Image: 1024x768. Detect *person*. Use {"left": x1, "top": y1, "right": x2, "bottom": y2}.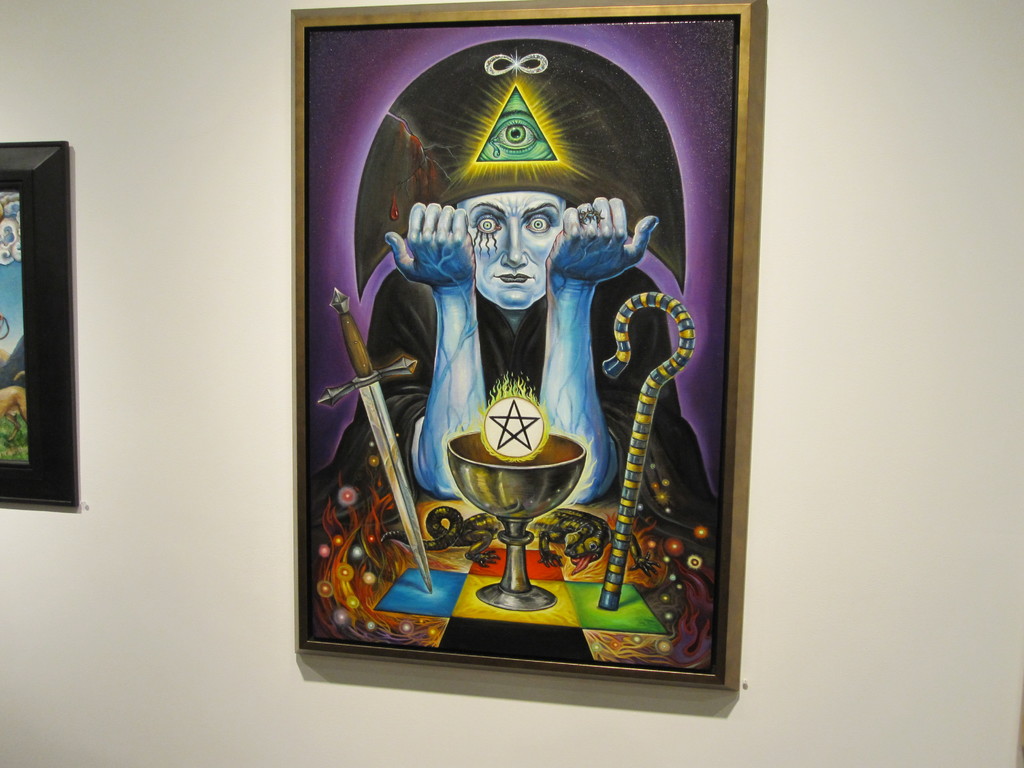
{"left": 328, "top": 188, "right": 723, "bottom": 529}.
